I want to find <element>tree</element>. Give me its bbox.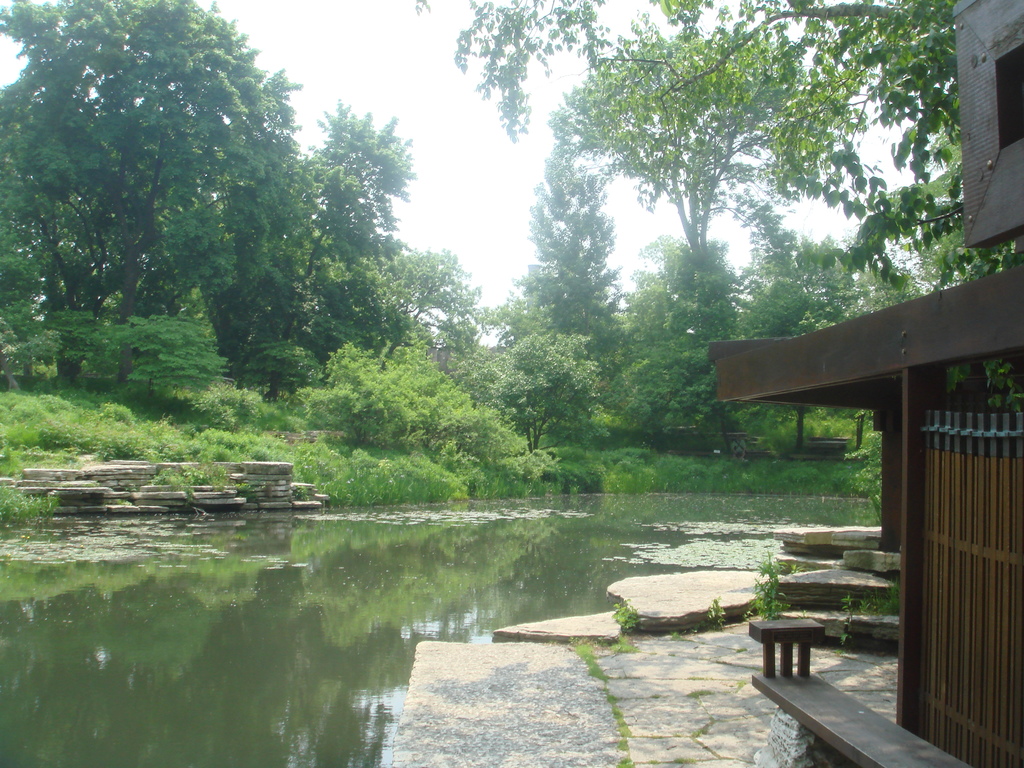
(left=0, top=0, right=313, bottom=412).
